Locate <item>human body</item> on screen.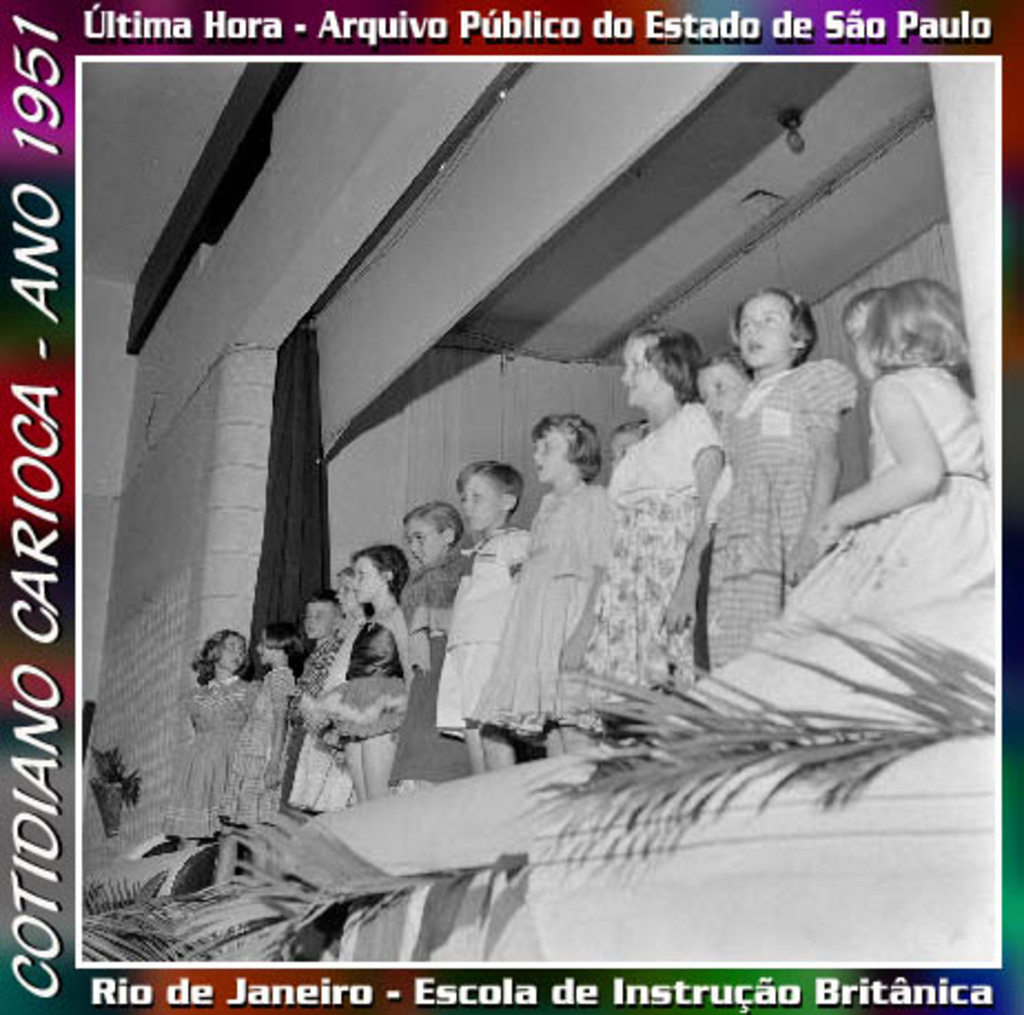
On screen at 570:397:714:698.
